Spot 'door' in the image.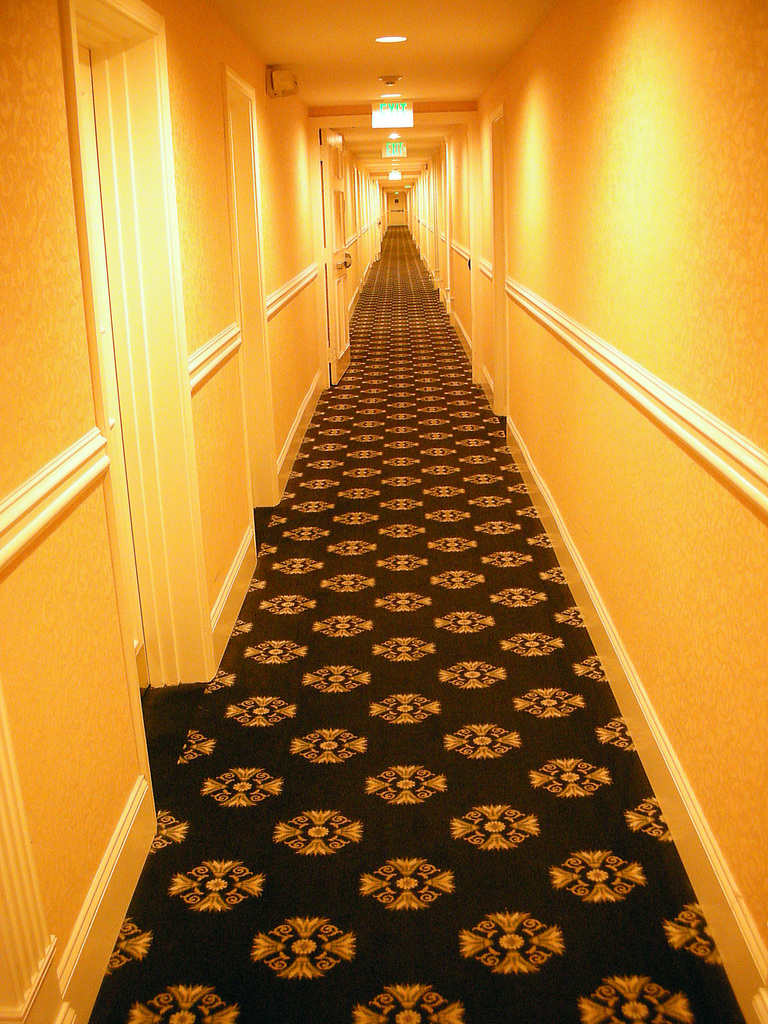
'door' found at <bbox>319, 132, 355, 387</bbox>.
